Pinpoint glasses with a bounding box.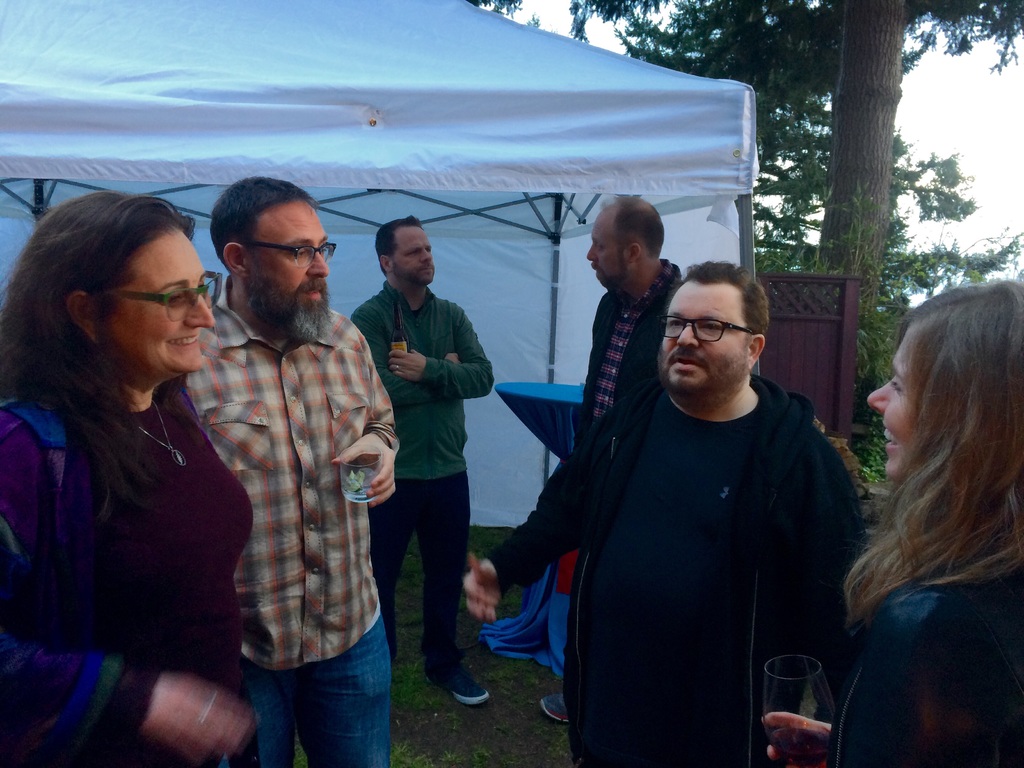
{"left": 104, "top": 269, "right": 229, "bottom": 322}.
